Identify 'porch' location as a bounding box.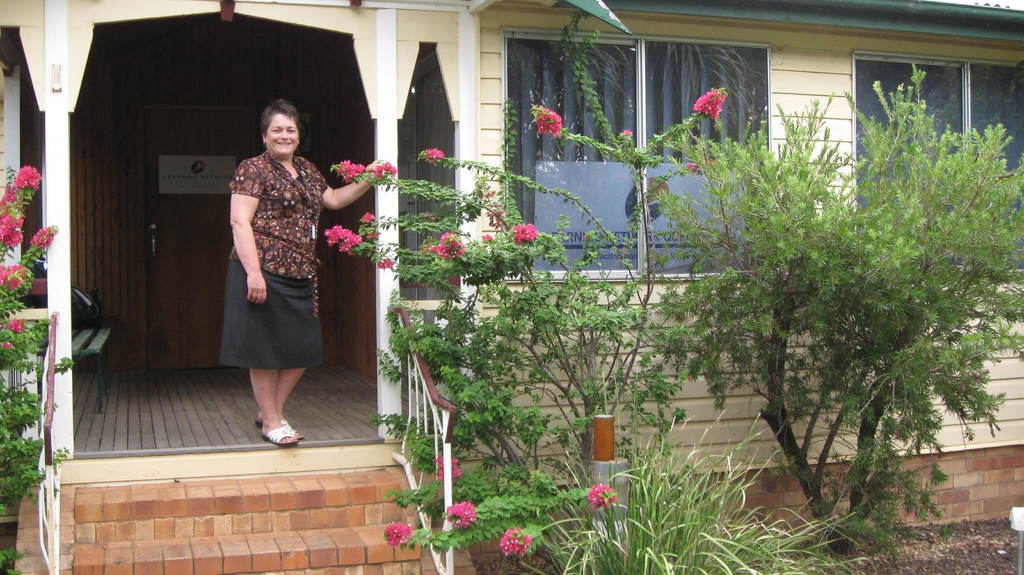
0/134/481/574.
